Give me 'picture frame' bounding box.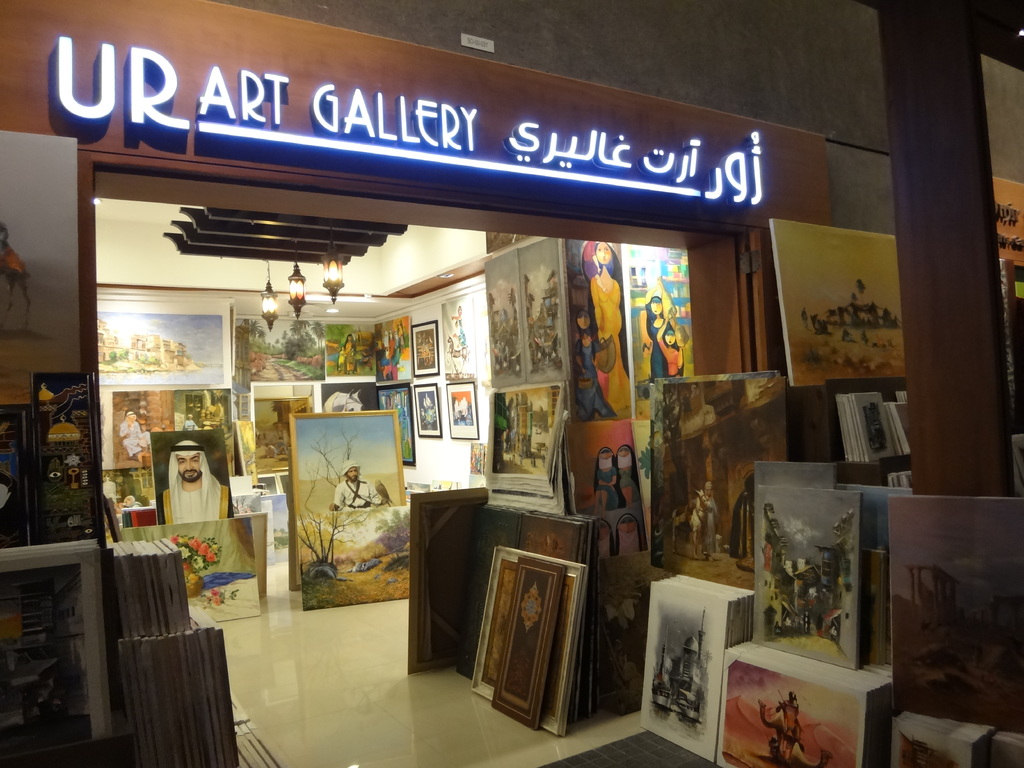
[406, 488, 483, 674].
